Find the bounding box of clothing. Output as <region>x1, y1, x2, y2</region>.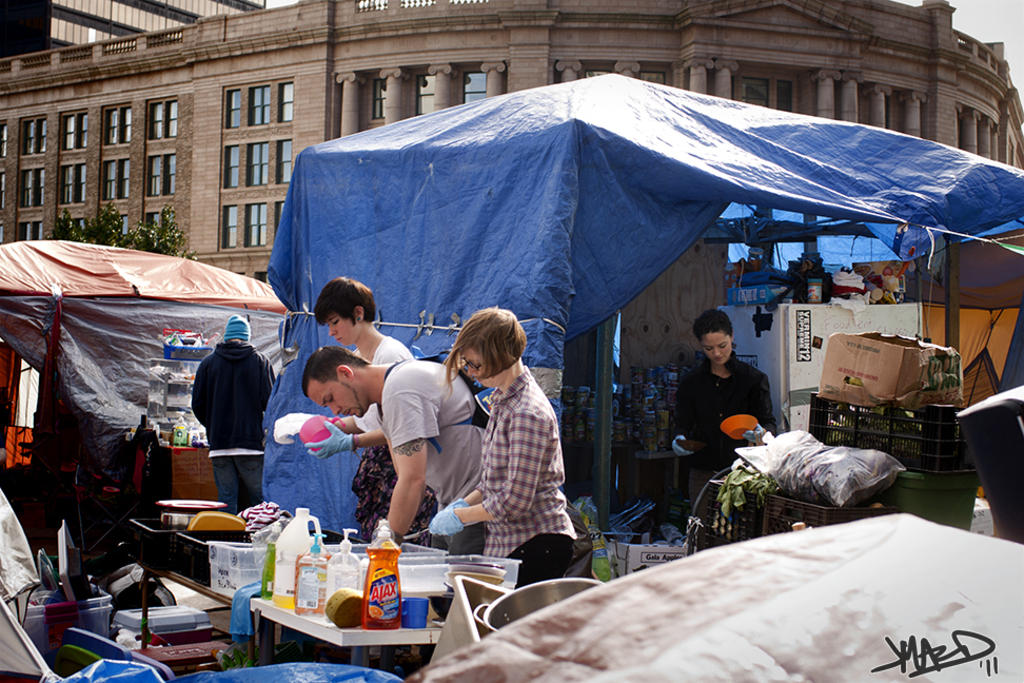
<region>475, 367, 571, 590</region>.
